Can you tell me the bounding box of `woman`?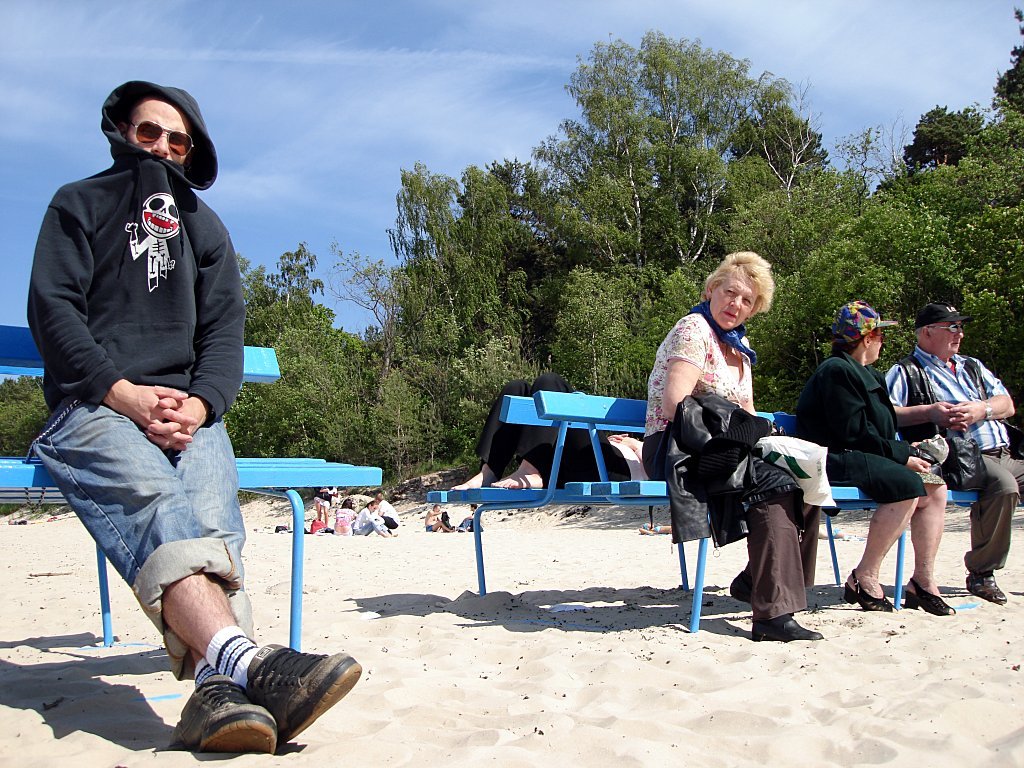
444 372 697 506.
